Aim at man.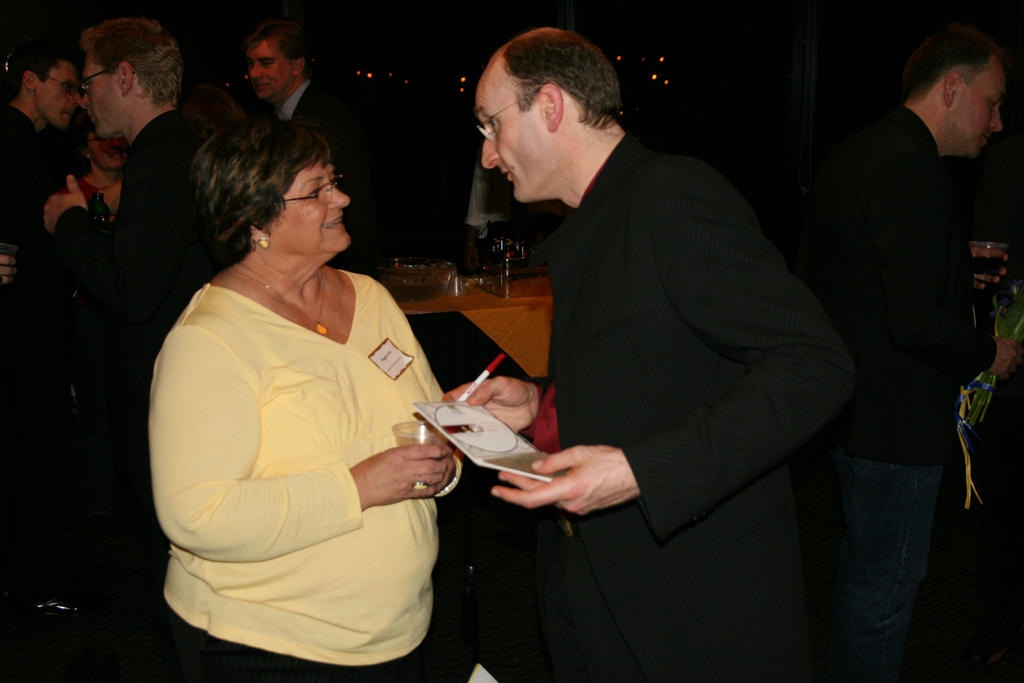
Aimed at {"left": 0, "top": 35, "right": 85, "bottom": 204}.
